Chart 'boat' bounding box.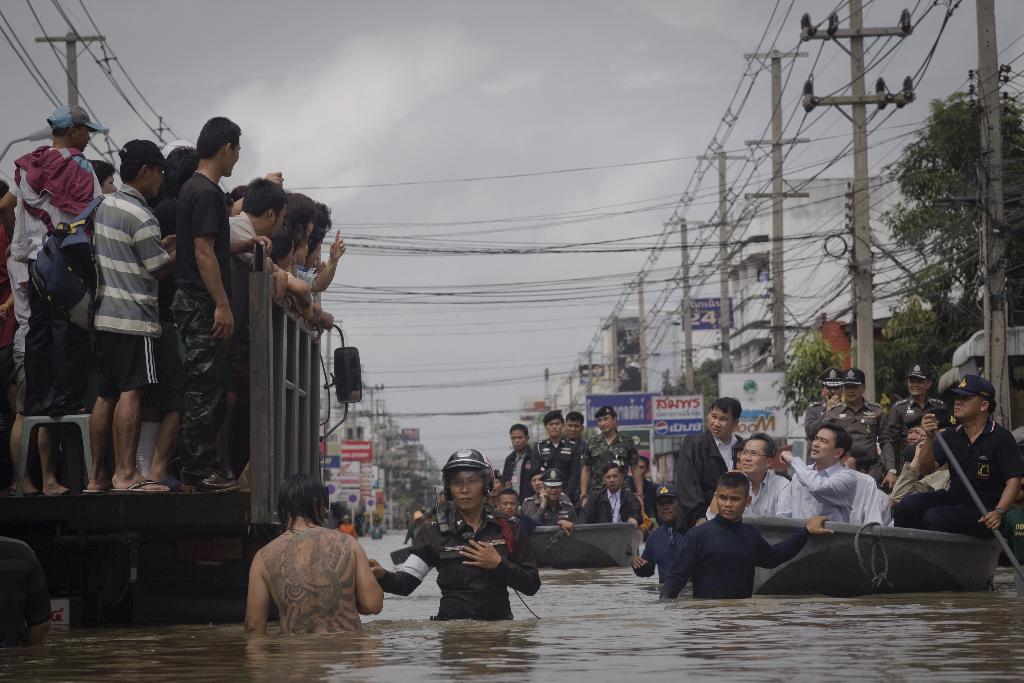
Charted: l=730, t=499, r=1020, b=595.
